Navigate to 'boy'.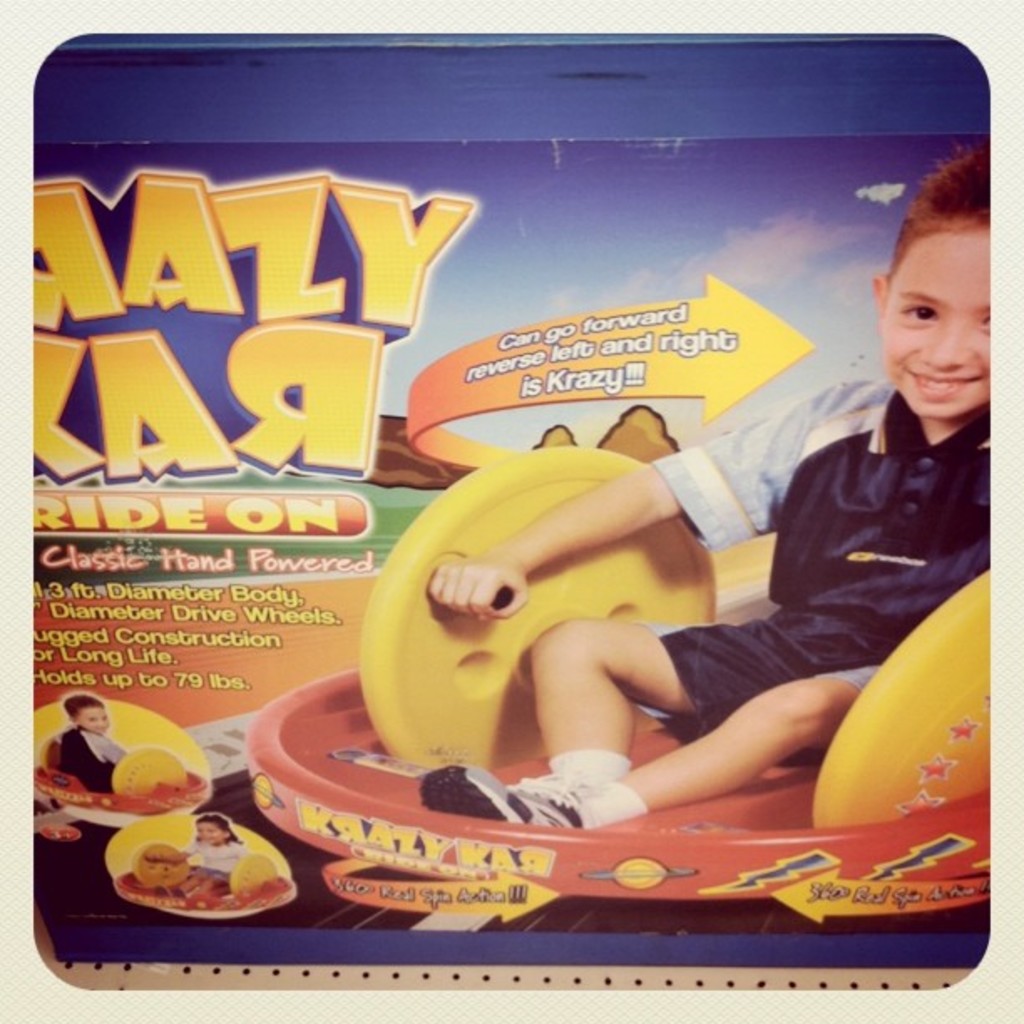
Navigation target: [x1=415, y1=142, x2=992, y2=838].
